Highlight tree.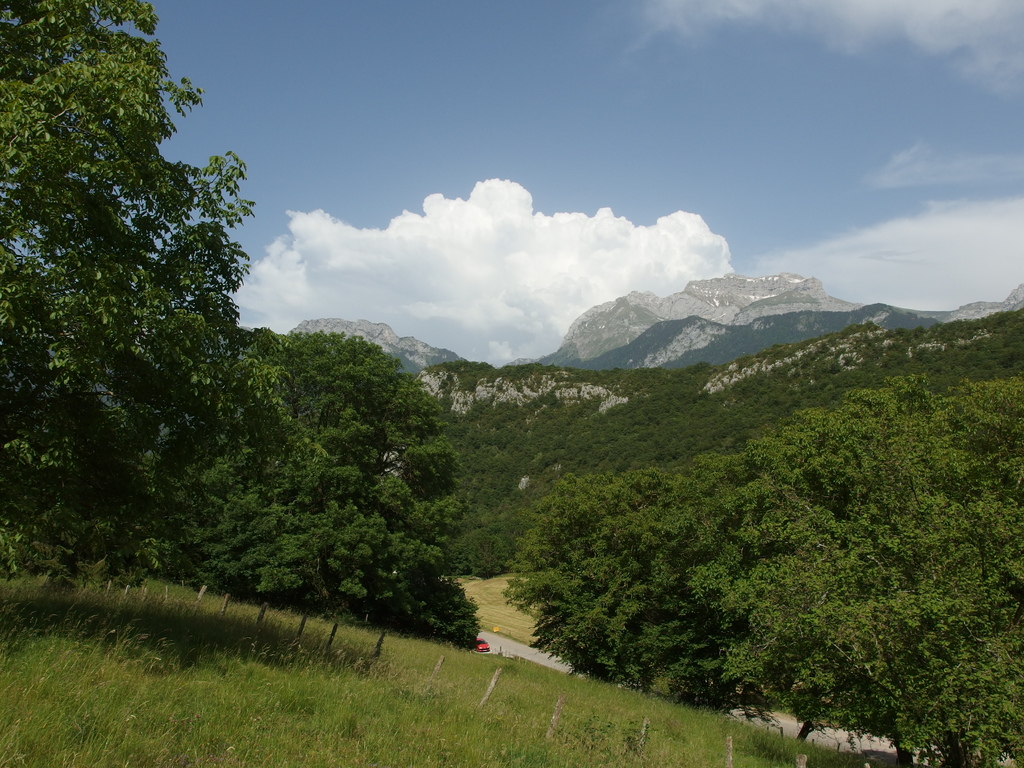
Highlighted region: 673,362,1023,767.
